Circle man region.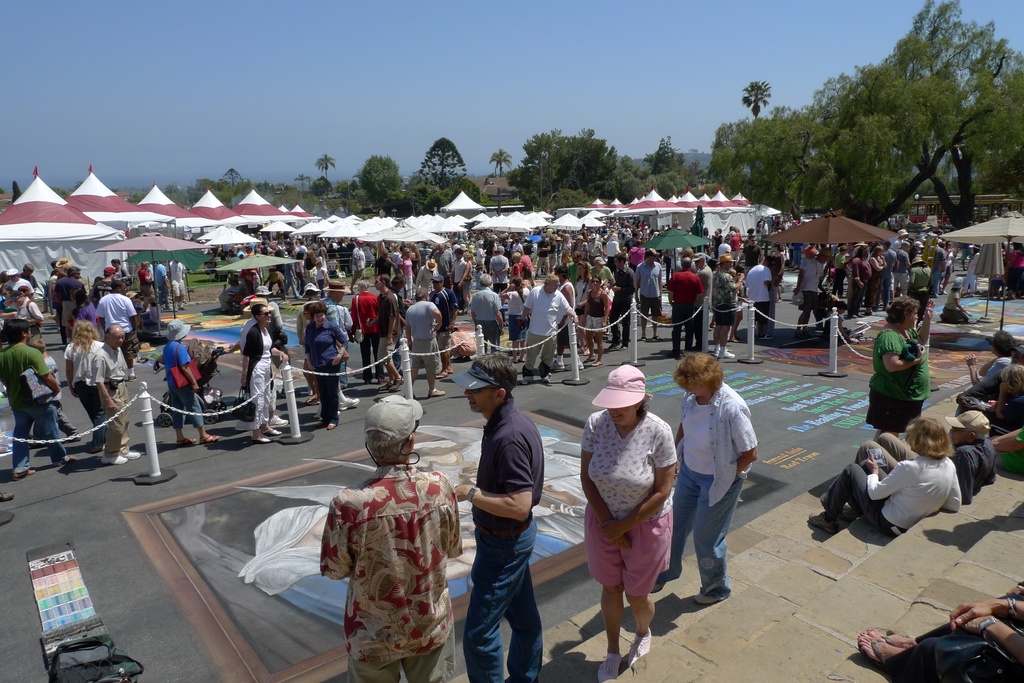
Region: 217 273 246 313.
